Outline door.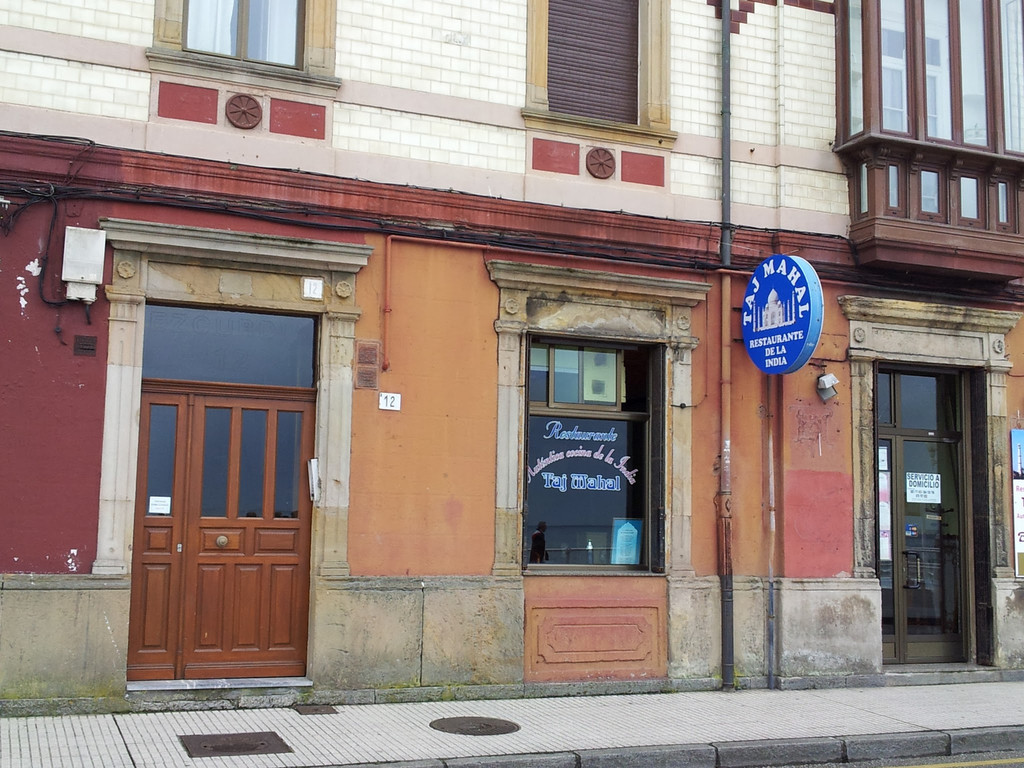
Outline: detection(893, 438, 965, 663).
